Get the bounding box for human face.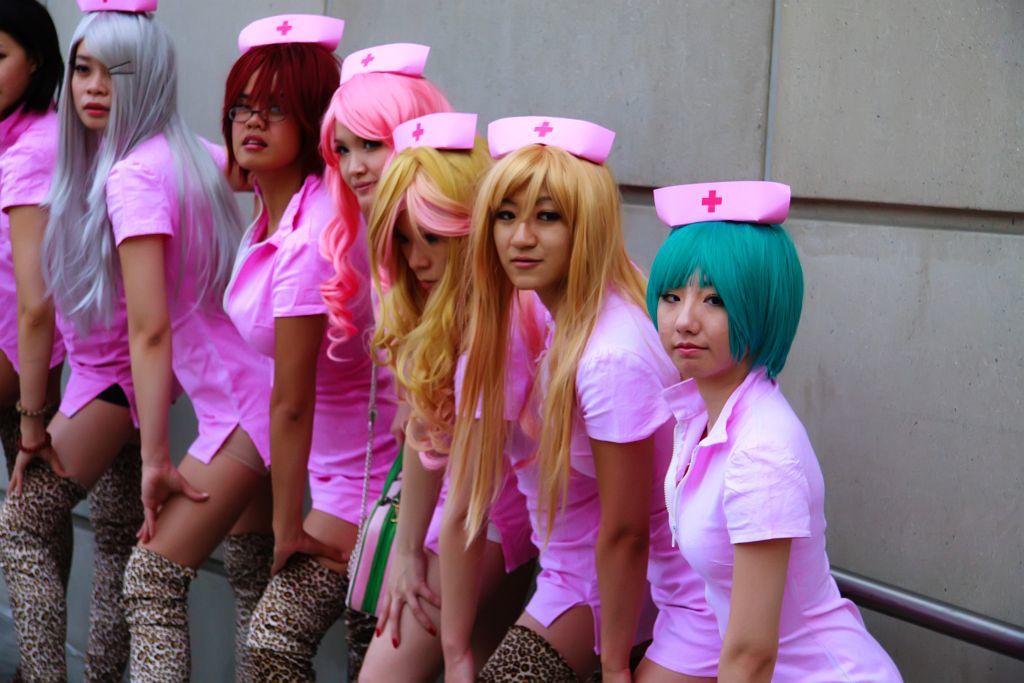
rect(658, 260, 739, 372).
